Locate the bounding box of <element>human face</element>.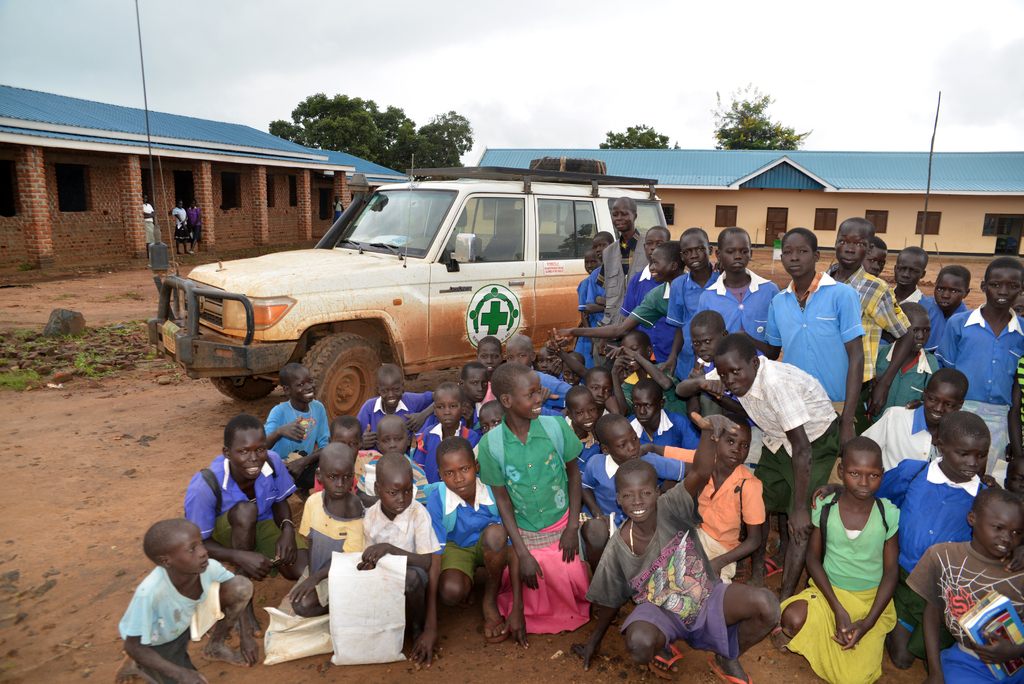
Bounding box: x1=376, y1=464, x2=412, y2=513.
